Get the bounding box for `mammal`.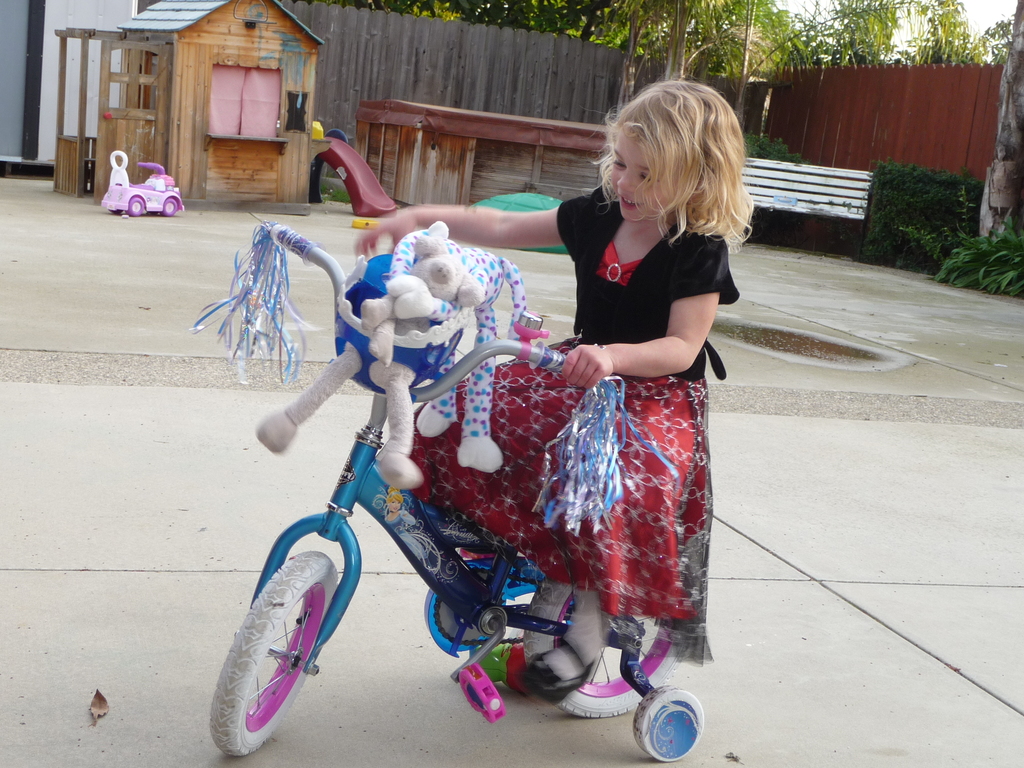
<bbox>289, 134, 735, 682</bbox>.
